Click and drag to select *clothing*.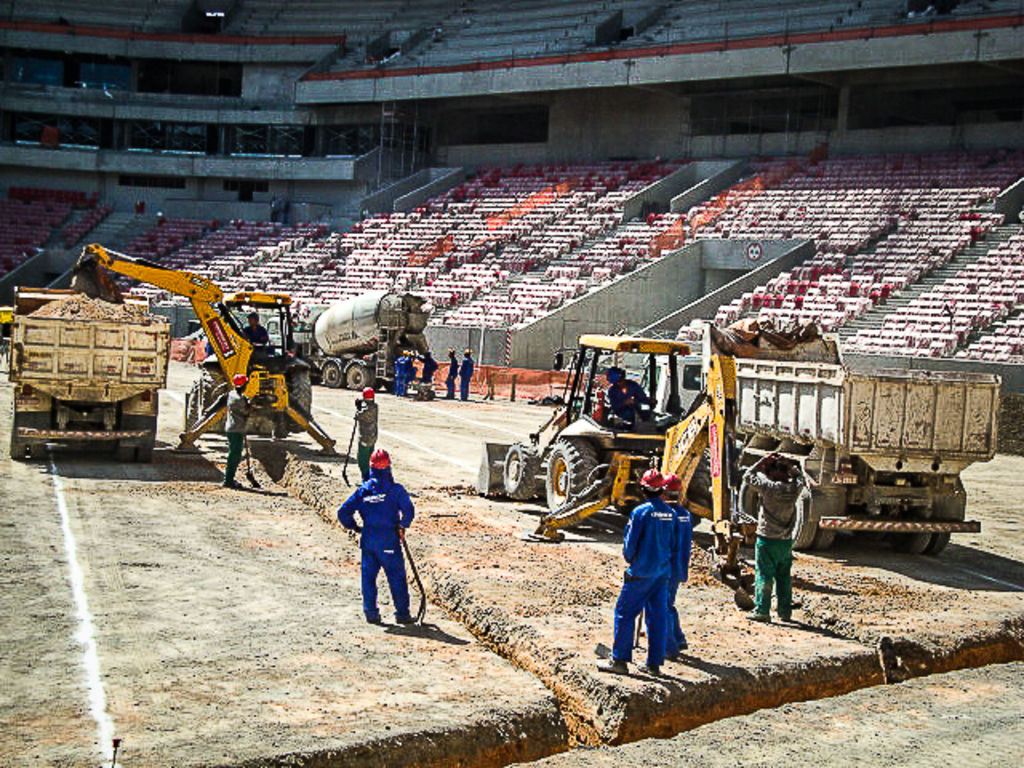
Selection: left=334, top=469, right=414, bottom=621.
